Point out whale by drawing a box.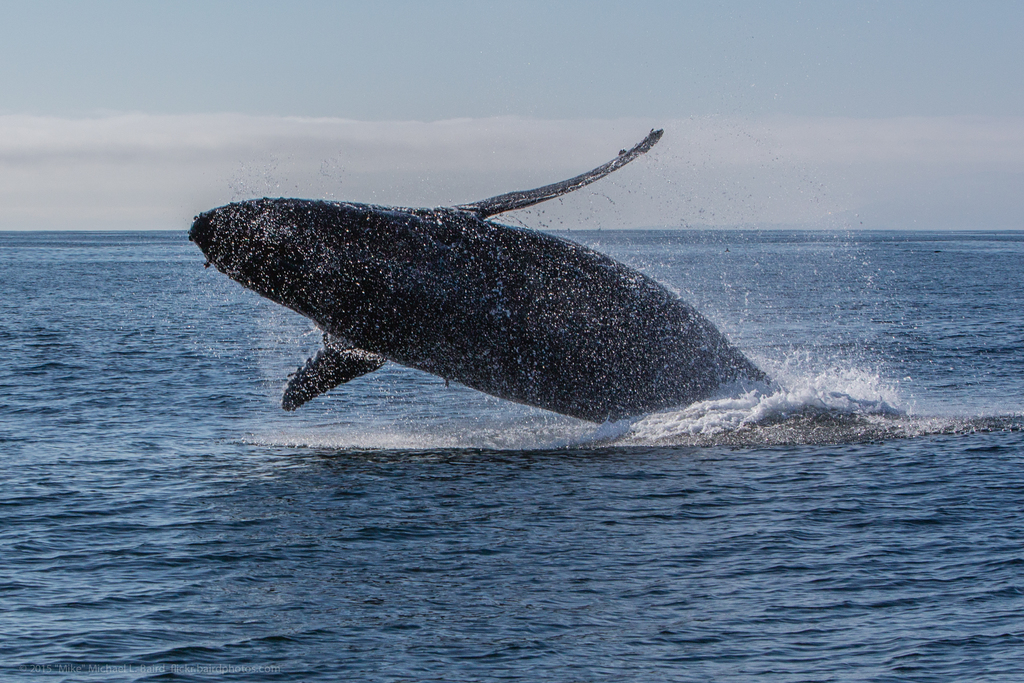
pyautogui.locateOnScreen(191, 124, 764, 424).
